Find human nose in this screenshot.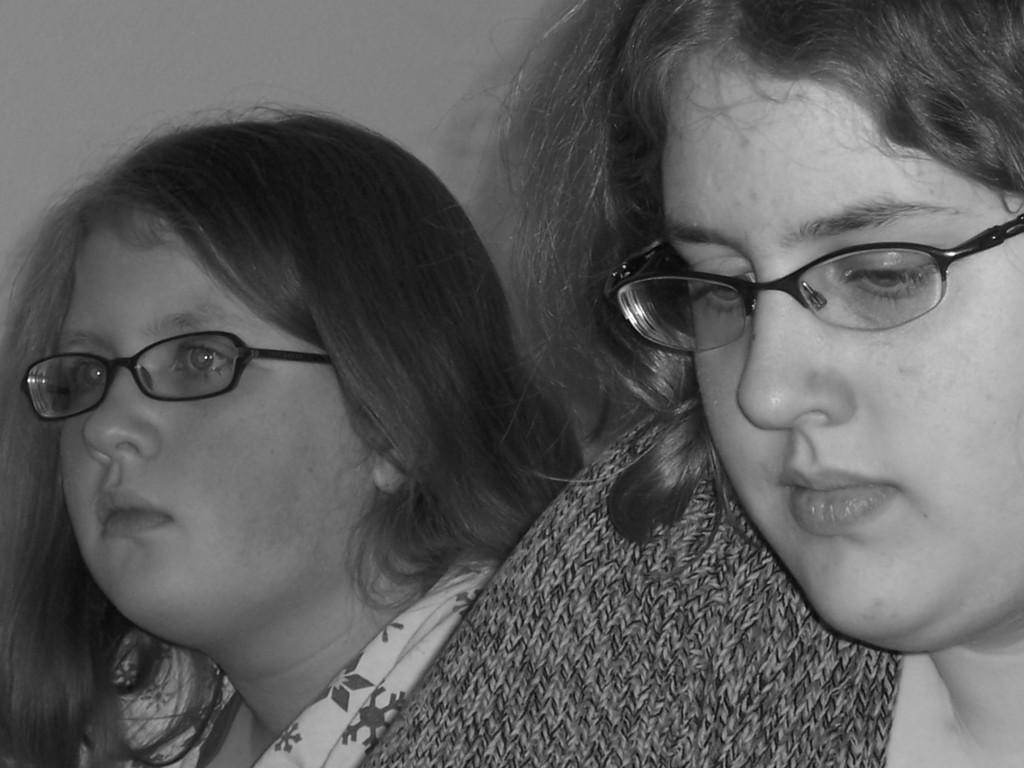
The bounding box for human nose is (left=737, top=276, right=857, bottom=428).
